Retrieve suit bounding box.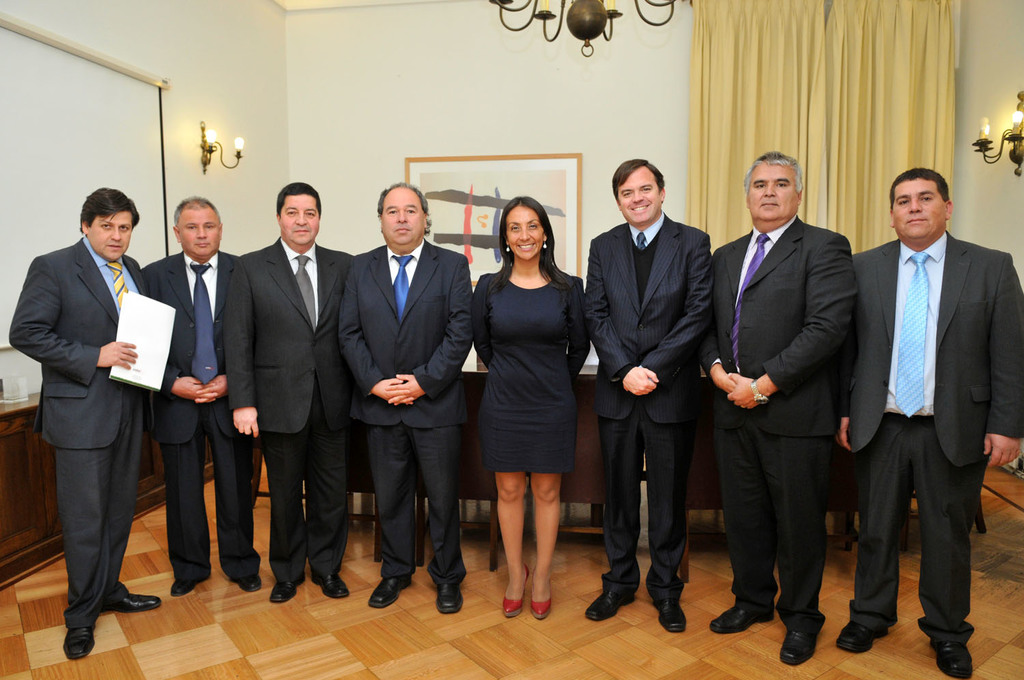
Bounding box: 22,175,166,662.
